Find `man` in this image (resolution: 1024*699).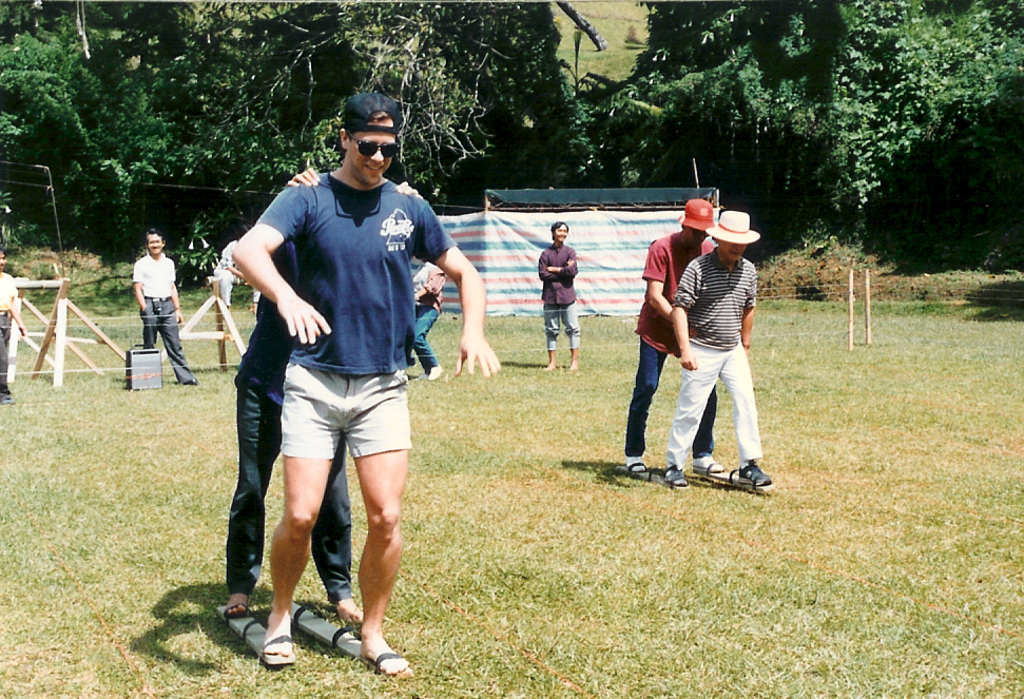
x1=128 y1=224 x2=204 y2=386.
